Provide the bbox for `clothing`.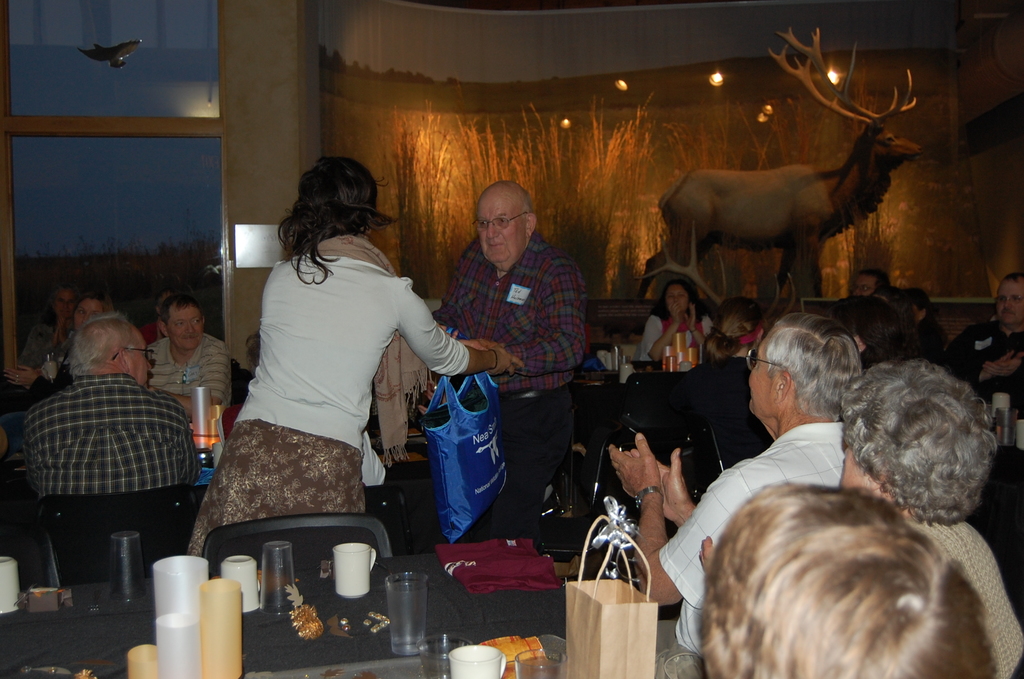
rect(913, 518, 1023, 678).
